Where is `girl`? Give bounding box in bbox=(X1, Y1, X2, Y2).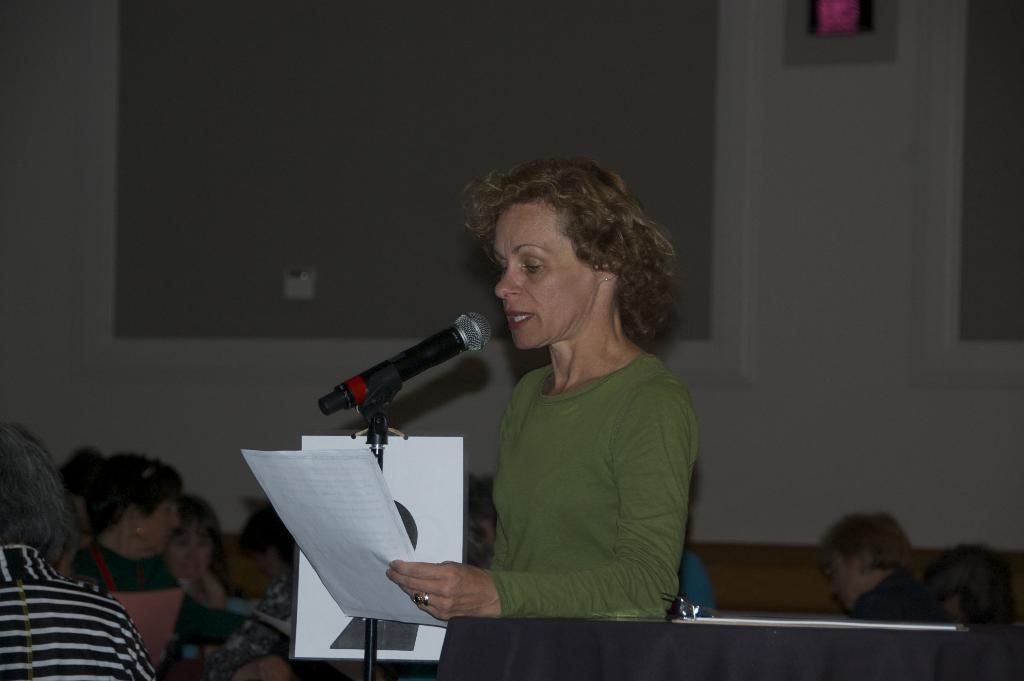
bbox=(388, 161, 714, 623).
